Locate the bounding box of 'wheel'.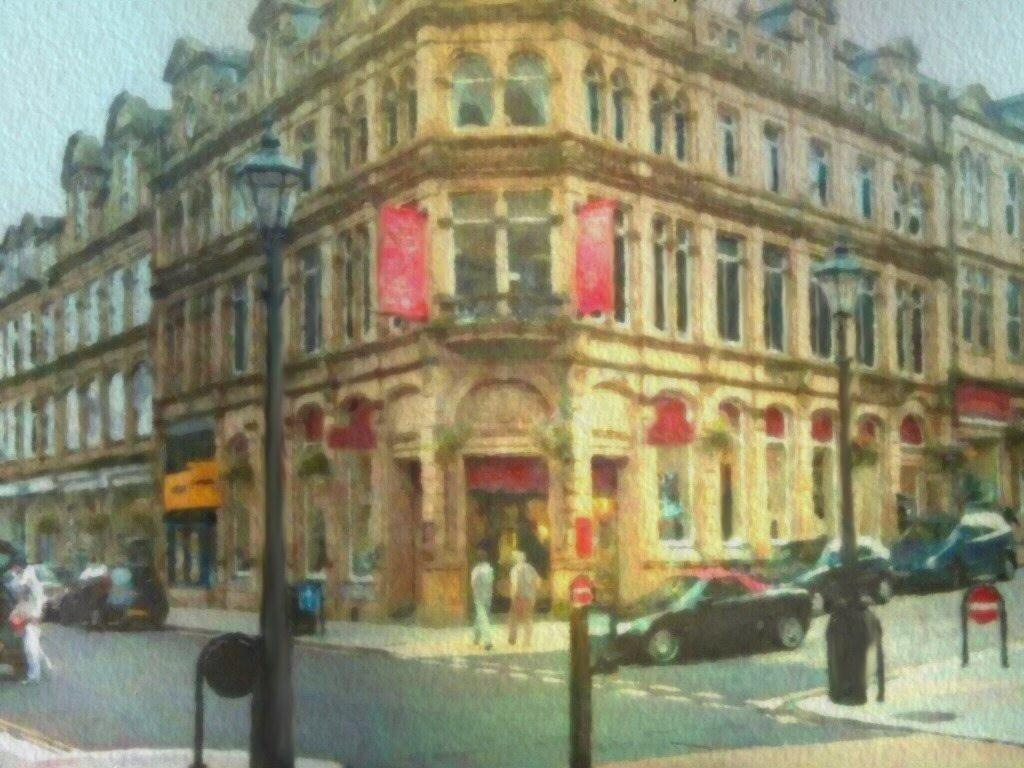
Bounding box: 872:572:891:604.
